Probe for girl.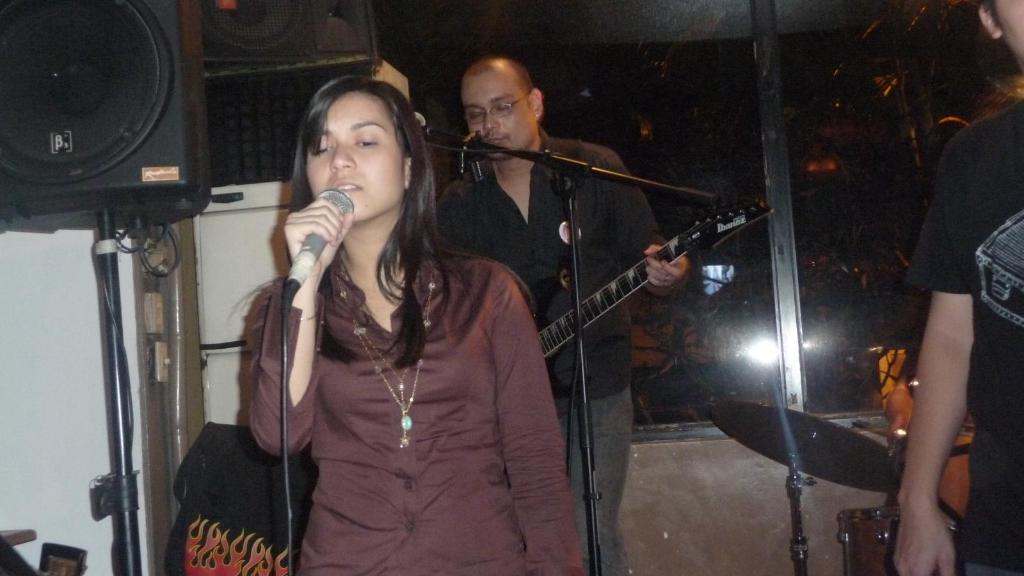
Probe result: 232:78:584:575.
